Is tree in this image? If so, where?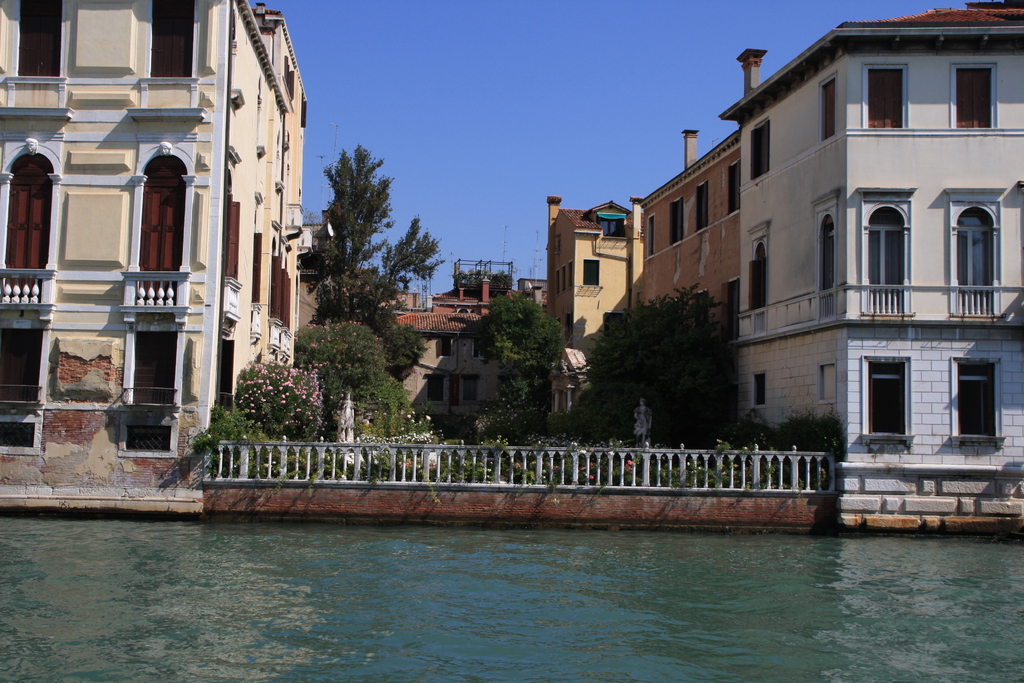
Yes, at {"x1": 305, "y1": 145, "x2": 451, "y2": 413}.
